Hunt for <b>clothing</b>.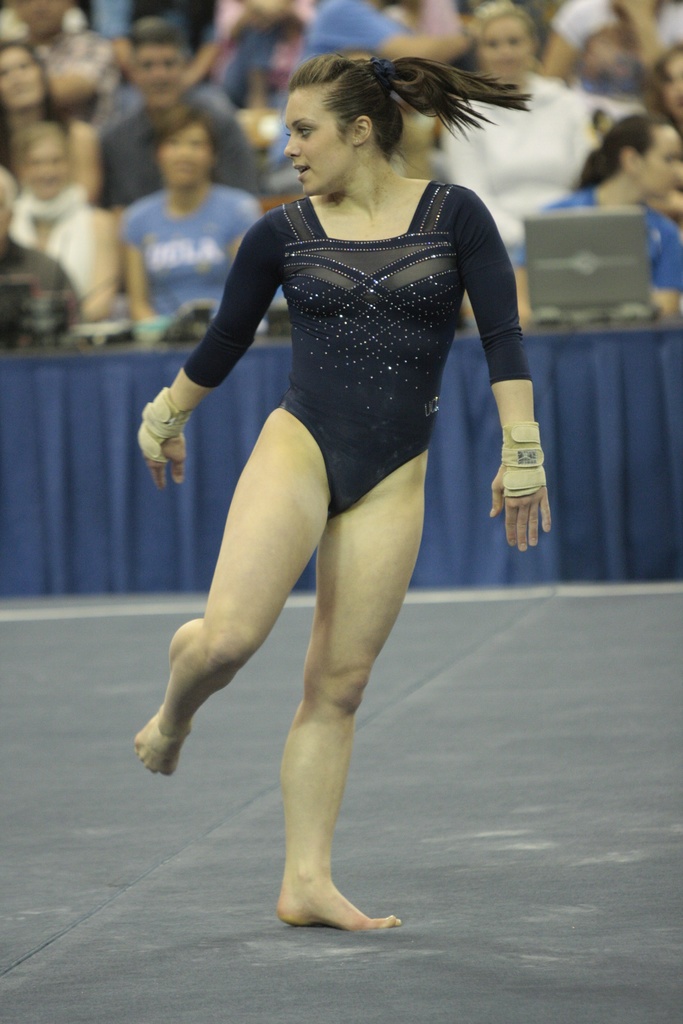
Hunted down at [left=284, top=0, right=412, bottom=69].
